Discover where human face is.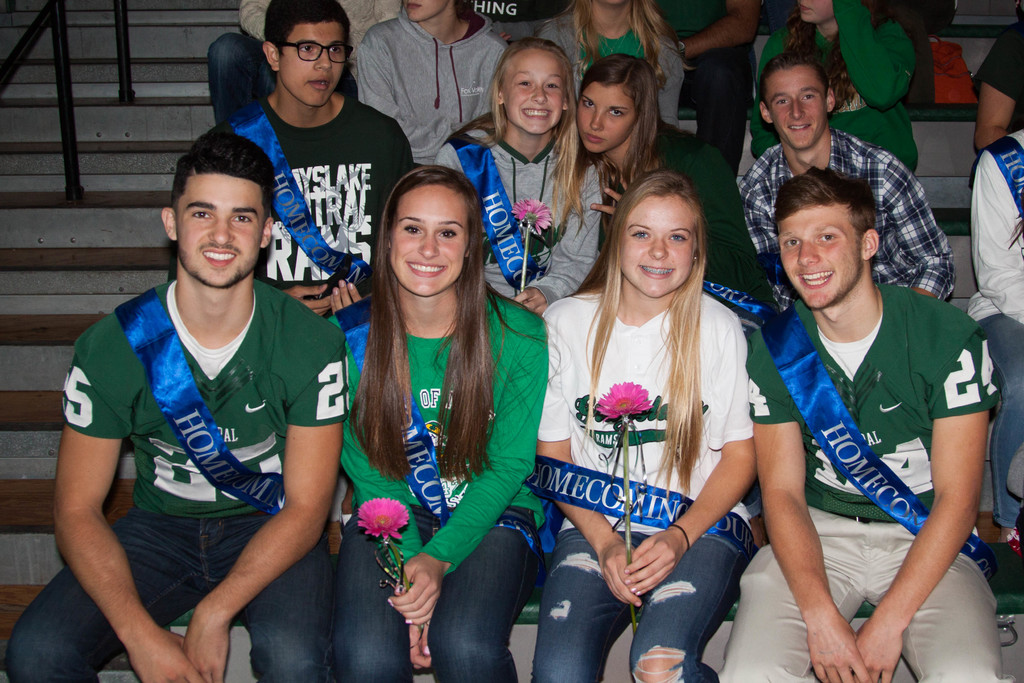
Discovered at rect(506, 44, 566, 134).
